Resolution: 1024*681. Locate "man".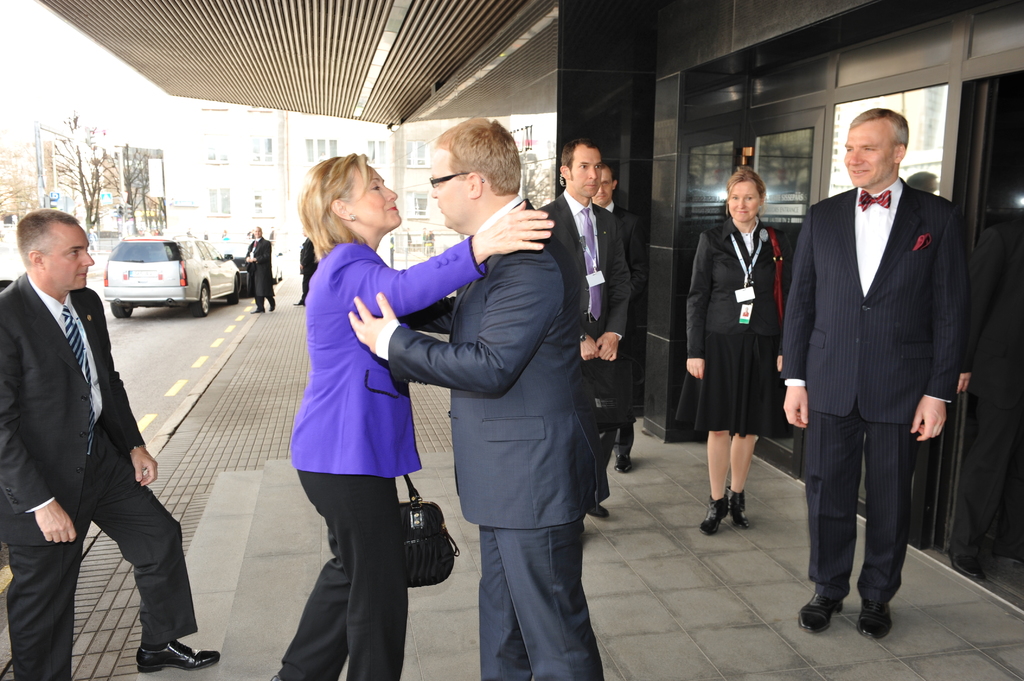
box(947, 222, 1023, 587).
